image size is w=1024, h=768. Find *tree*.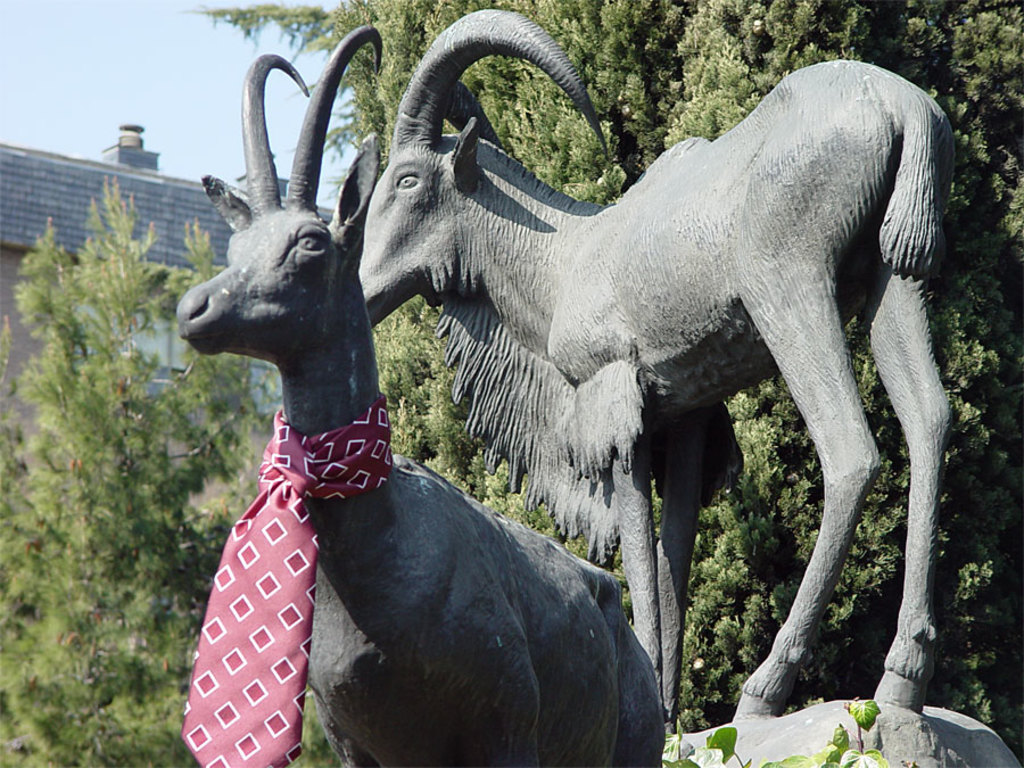
{"x1": 0, "y1": 175, "x2": 344, "y2": 767}.
